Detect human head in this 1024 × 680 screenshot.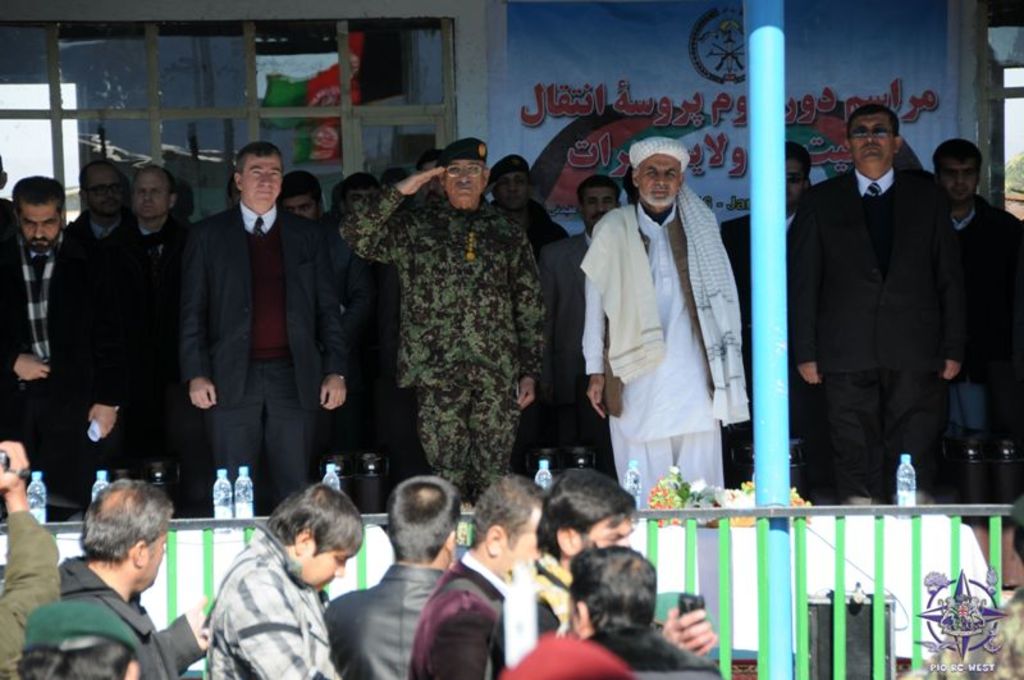
Detection: 571,547,664,643.
